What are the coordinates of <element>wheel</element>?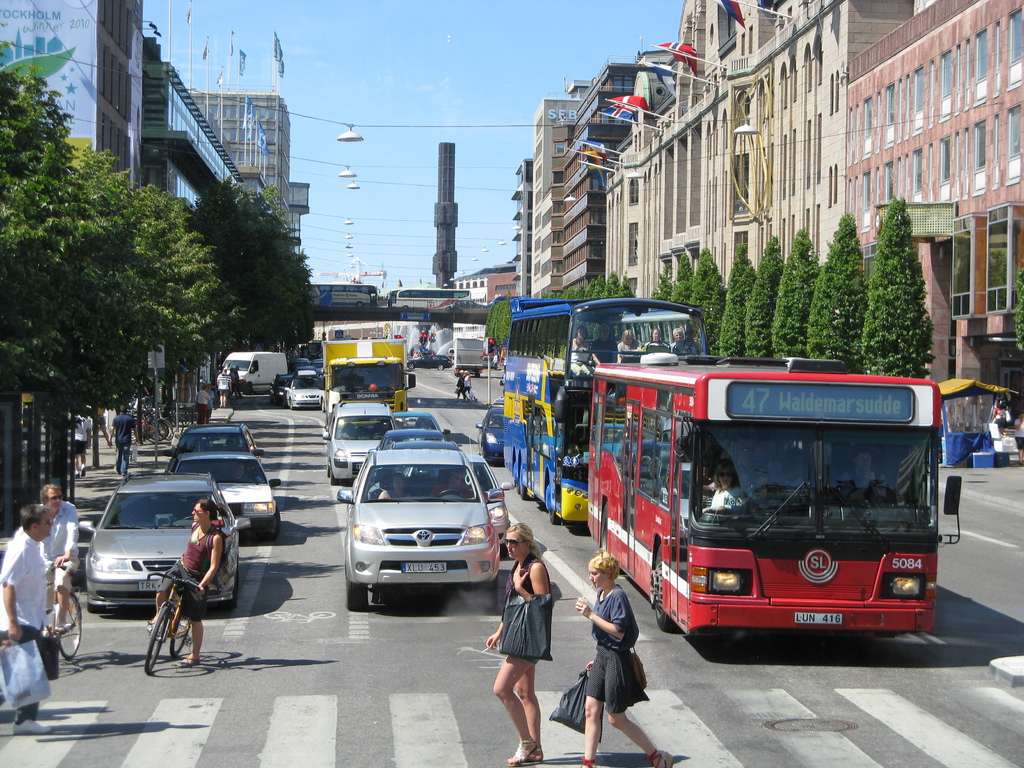
549,513,561,527.
